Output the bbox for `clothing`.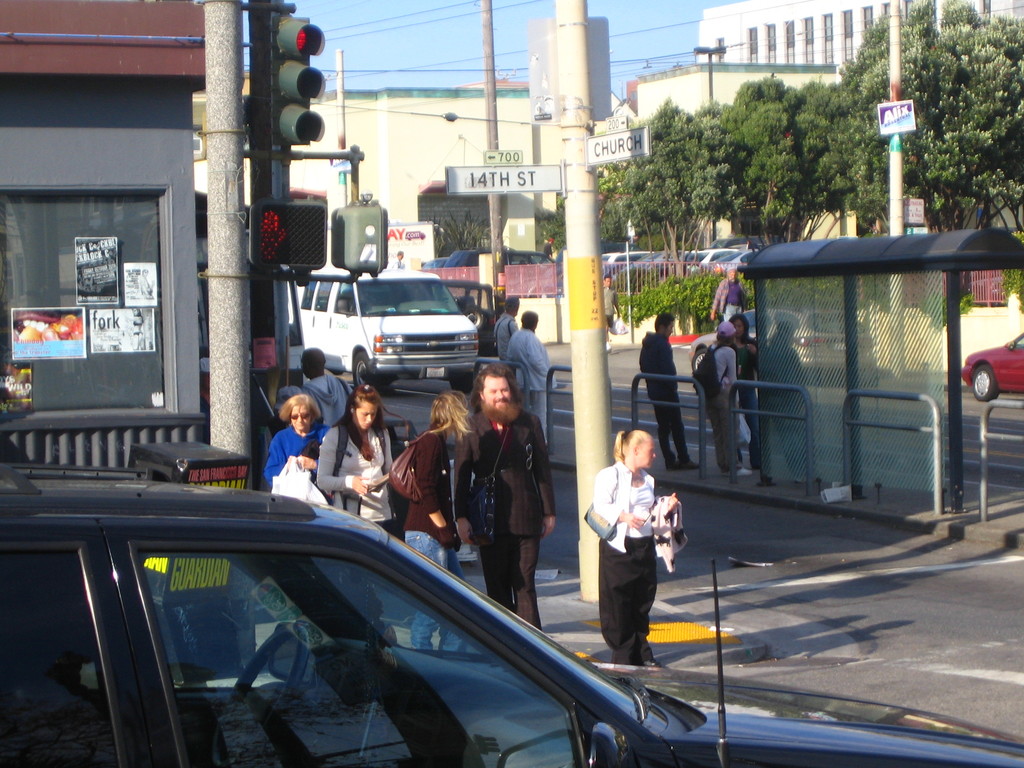
(403, 420, 468, 577).
